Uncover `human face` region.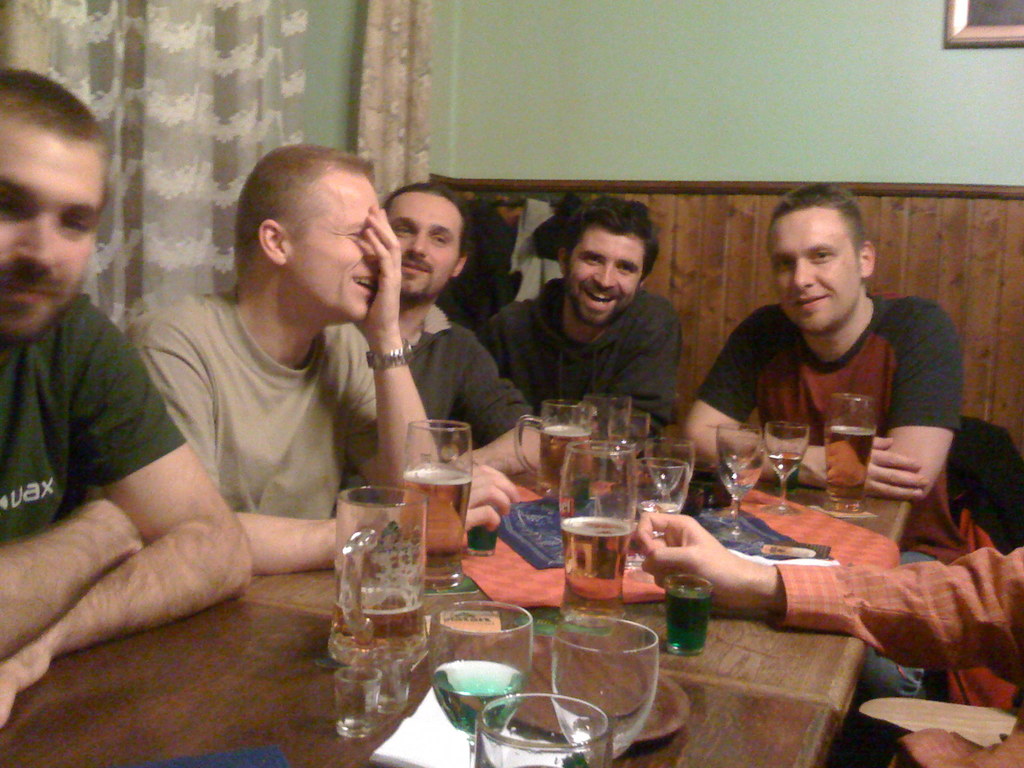
Uncovered: [286, 166, 376, 319].
